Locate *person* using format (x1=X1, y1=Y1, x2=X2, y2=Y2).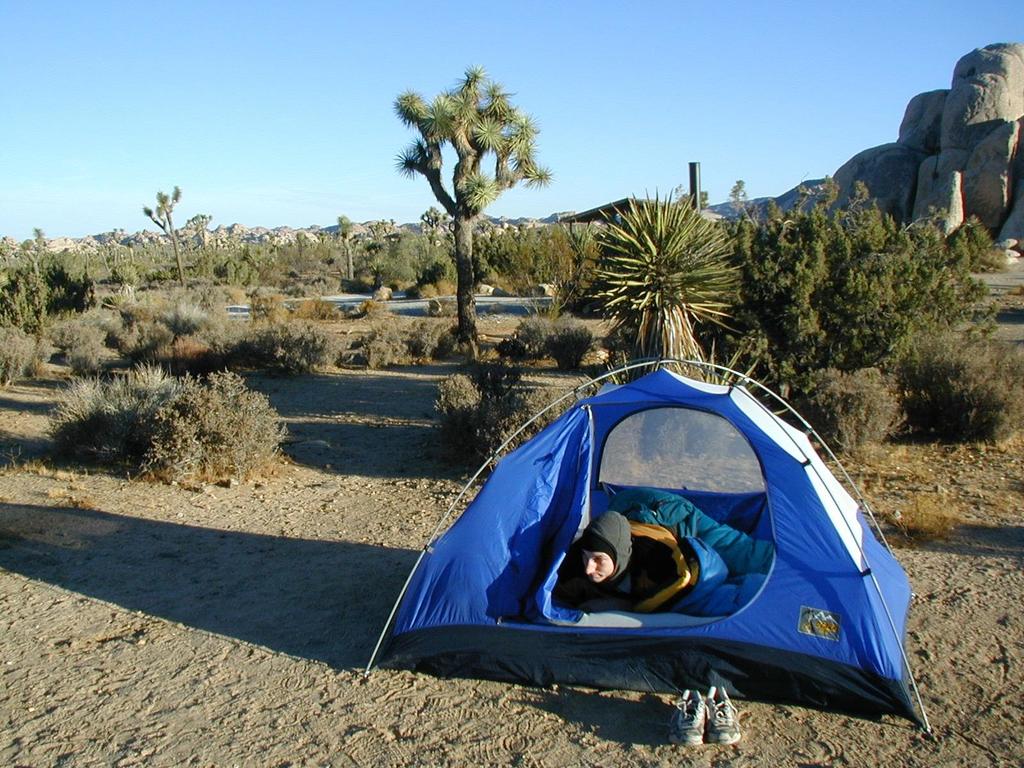
(x1=565, y1=509, x2=678, y2=598).
